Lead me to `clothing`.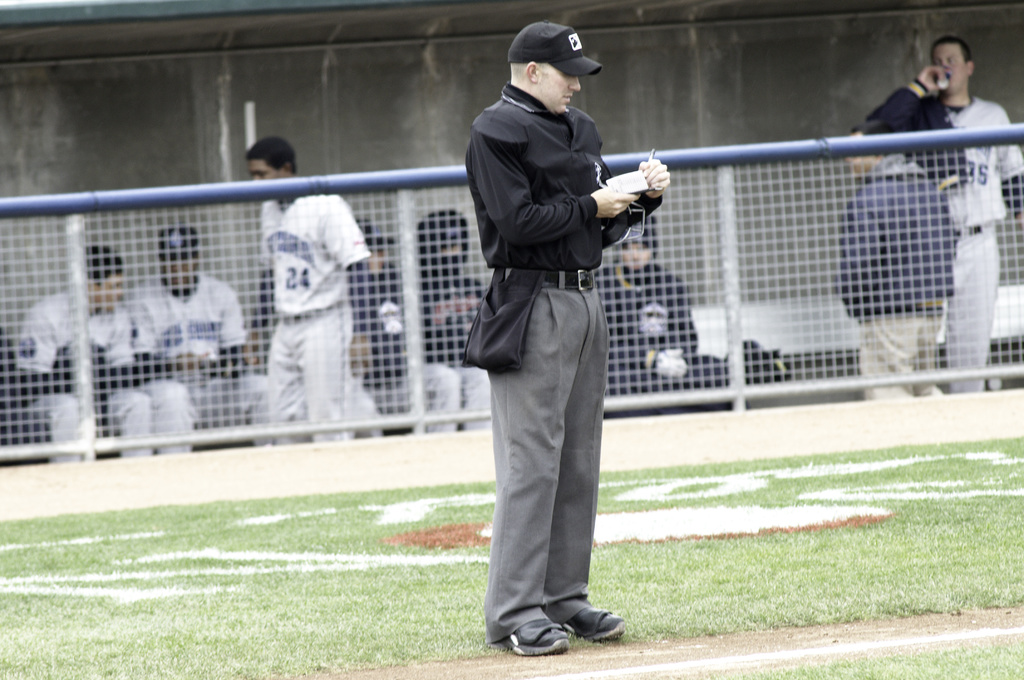
Lead to <box>838,146,965,395</box>.
